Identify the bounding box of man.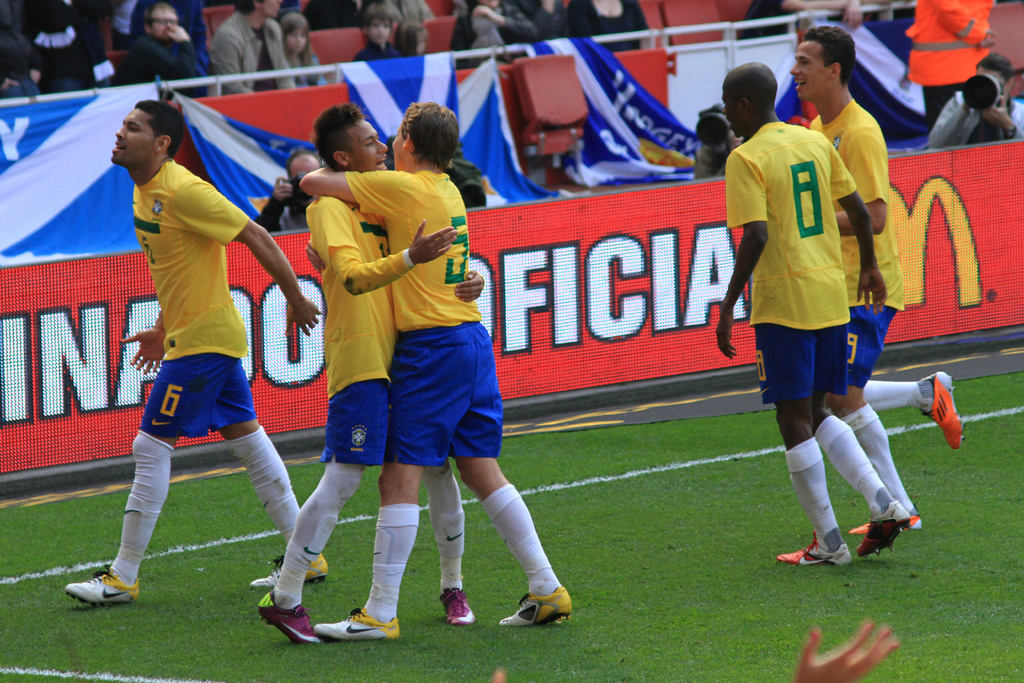
select_region(321, 97, 570, 641).
